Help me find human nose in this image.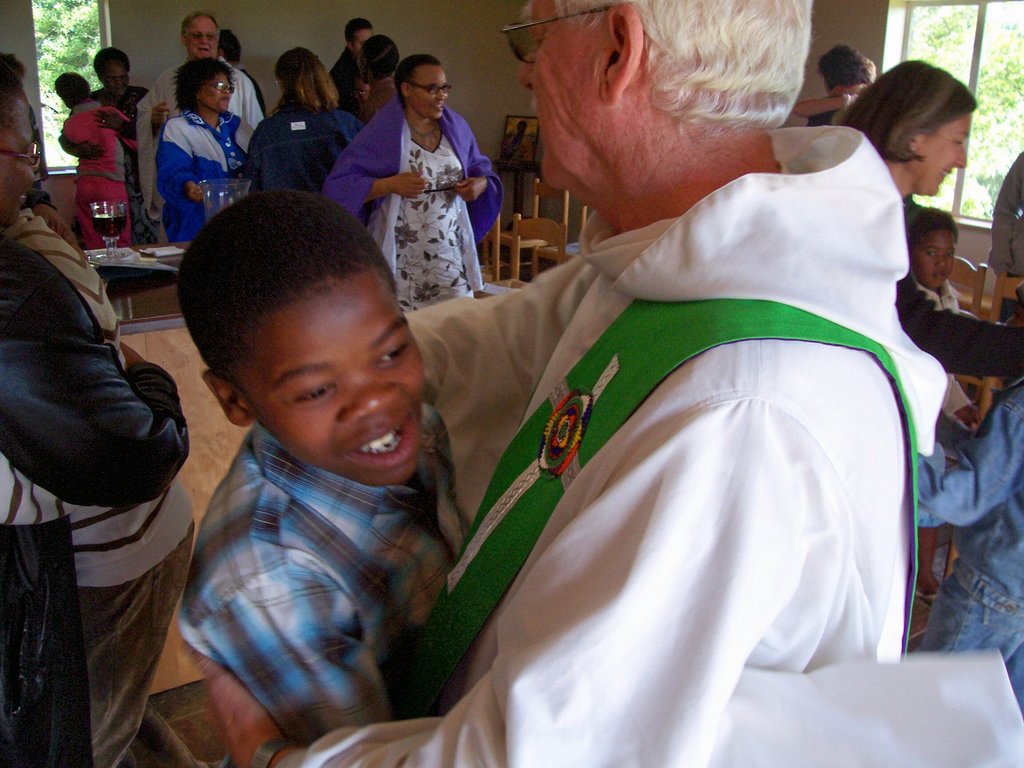
Found it: x1=435, y1=87, x2=447, y2=102.
